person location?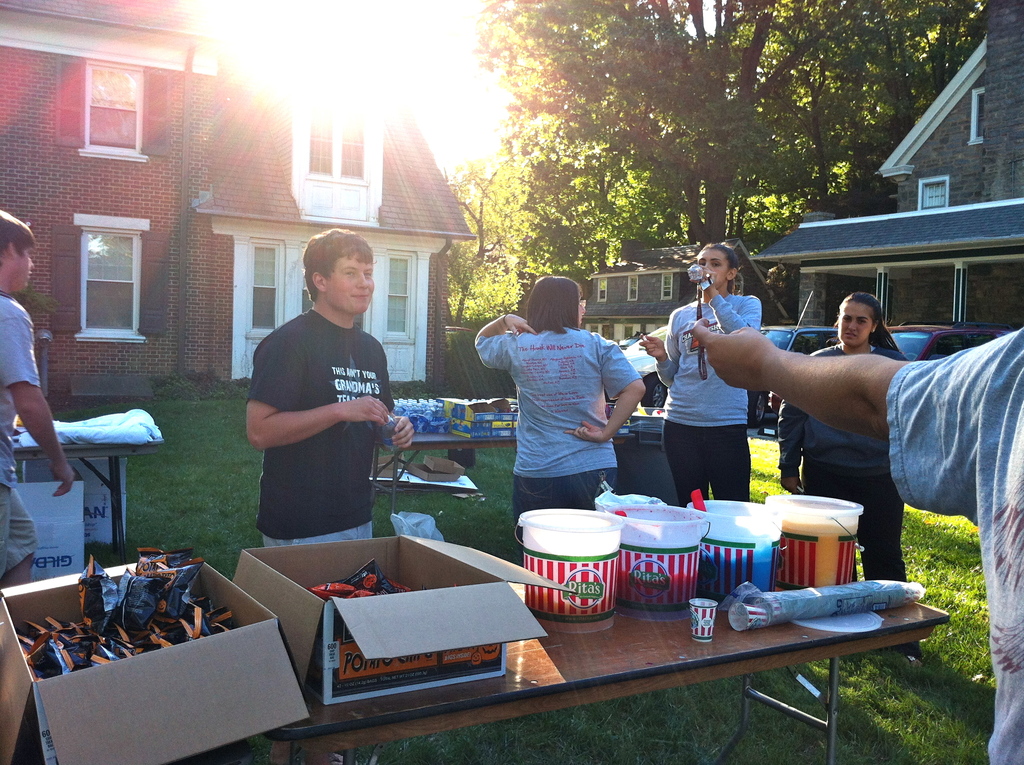
select_region(778, 293, 929, 662)
